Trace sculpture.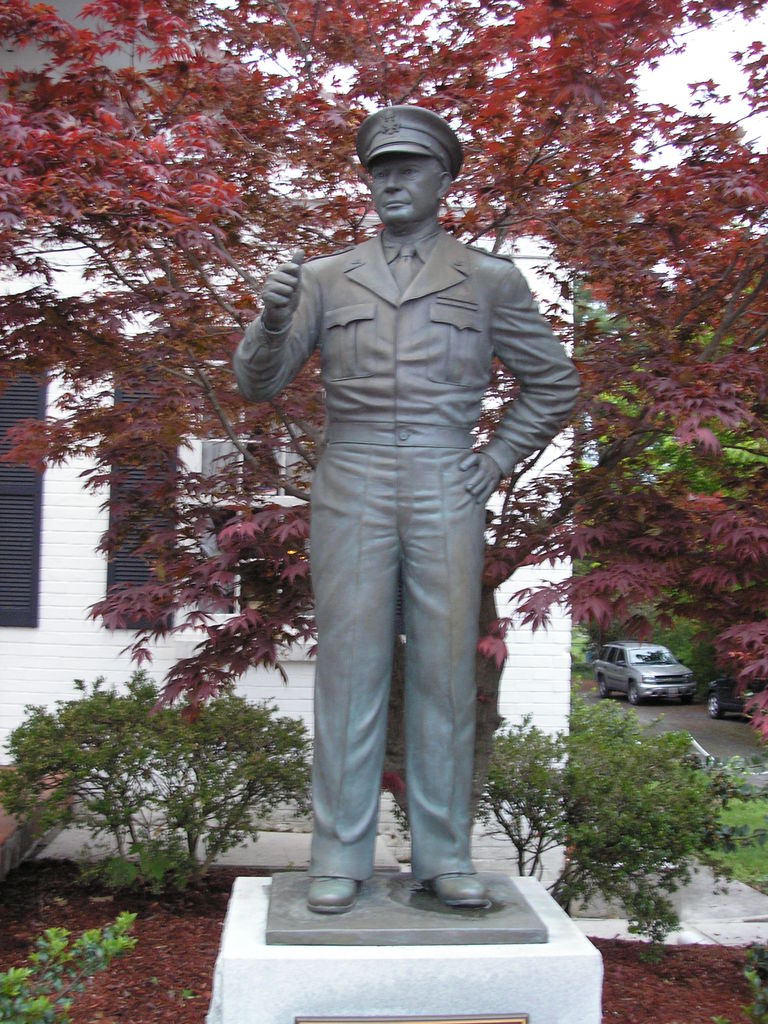
Traced to (244, 85, 588, 908).
